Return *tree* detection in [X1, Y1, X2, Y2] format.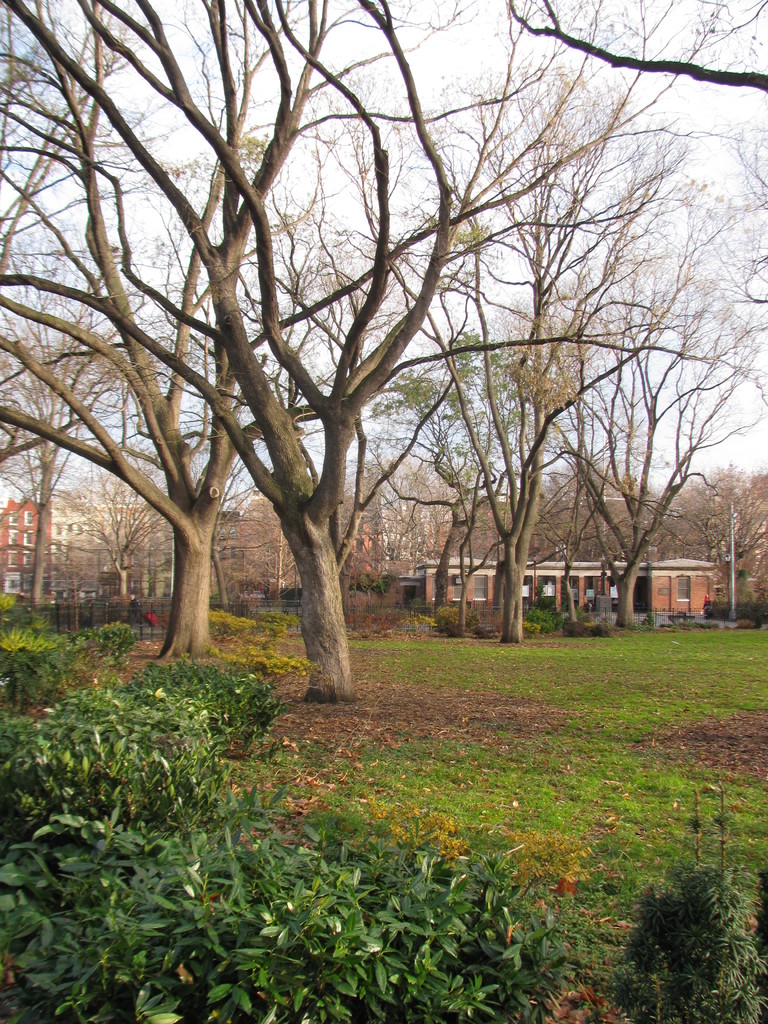
[233, 486, 314, 621].
